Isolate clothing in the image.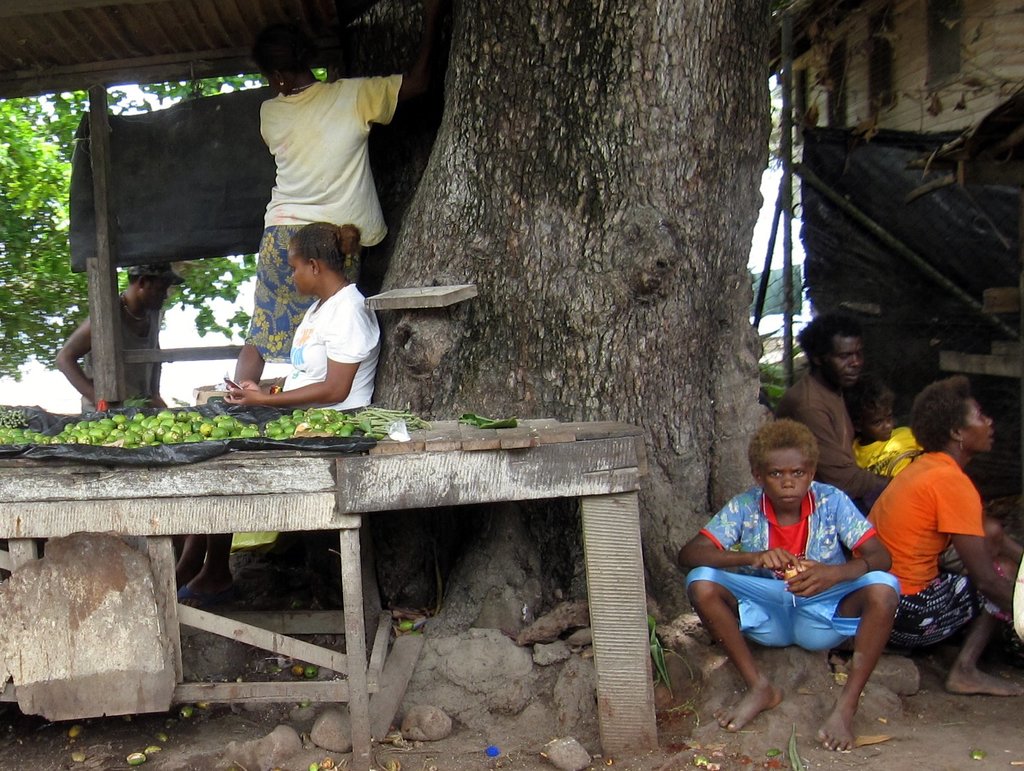
Isolated region: {"x1": 854, "y1": 425, "x2": 927, "y2": 489}.
